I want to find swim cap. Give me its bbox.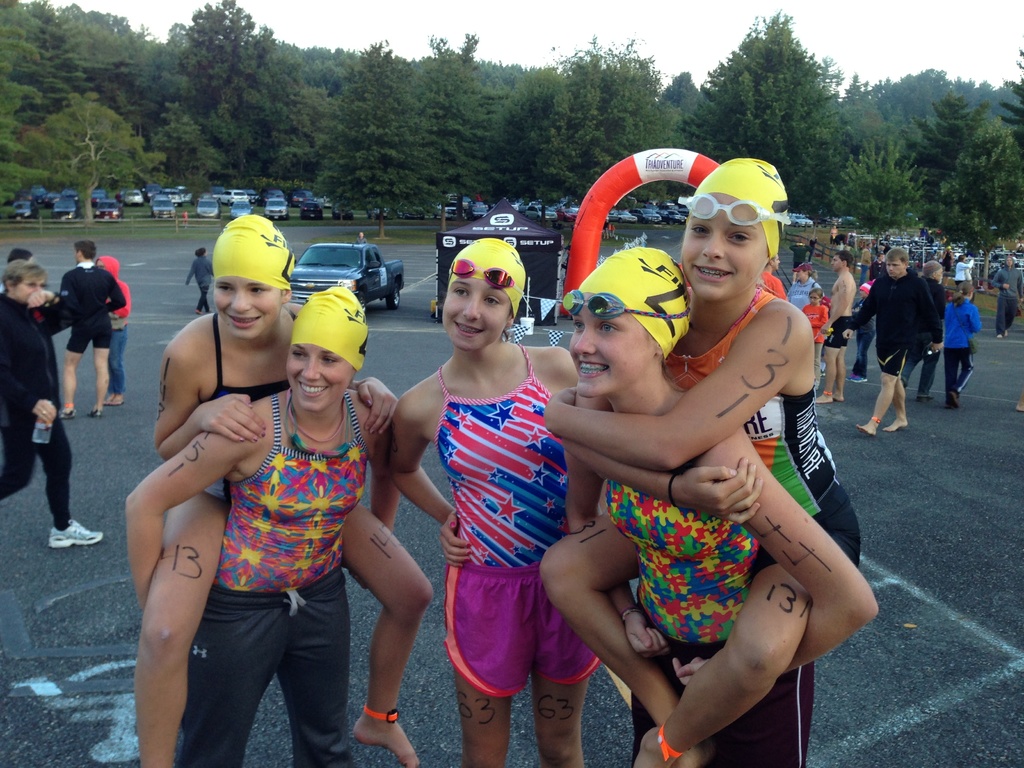
box(211, 212, 296, 292).
